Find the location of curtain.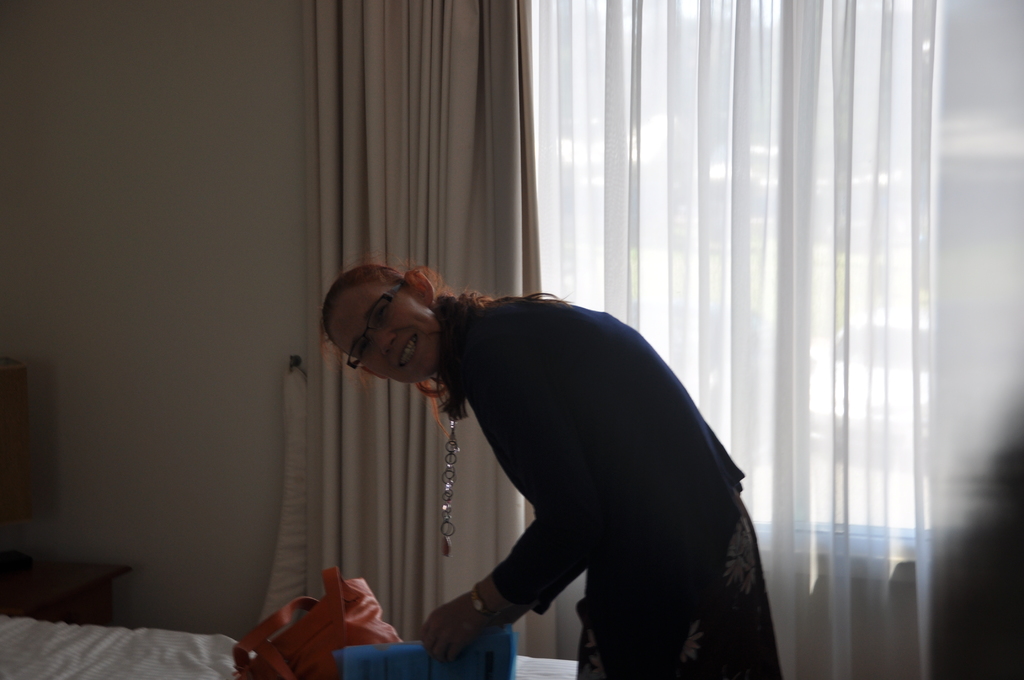
Location: left=327, top=0, right=1023, bottom=672.
